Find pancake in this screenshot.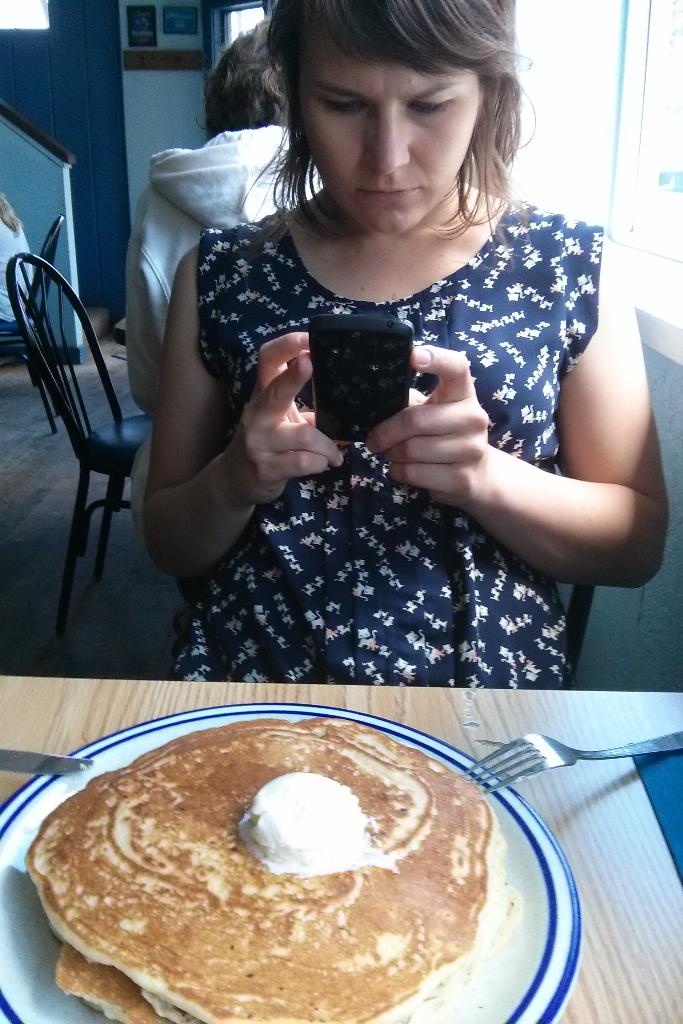
The bounding box for pancake is left=52, top=944, right=178, bottom=1023.
